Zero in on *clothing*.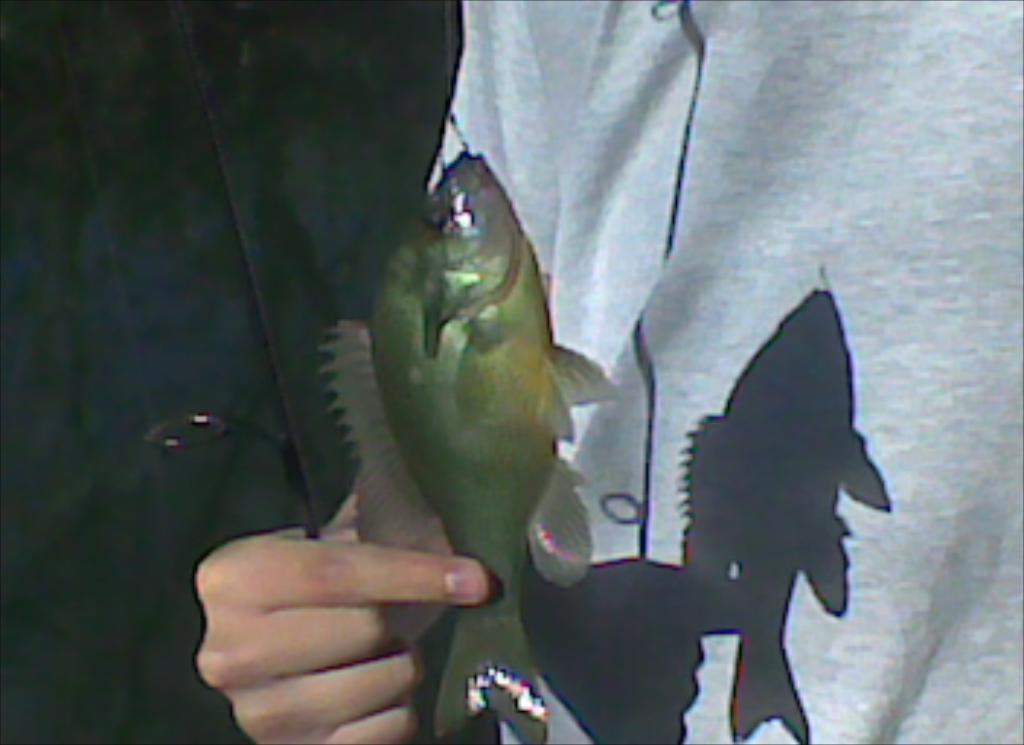
Zeroed in: <region>0, 0, 480, 742</region>.
